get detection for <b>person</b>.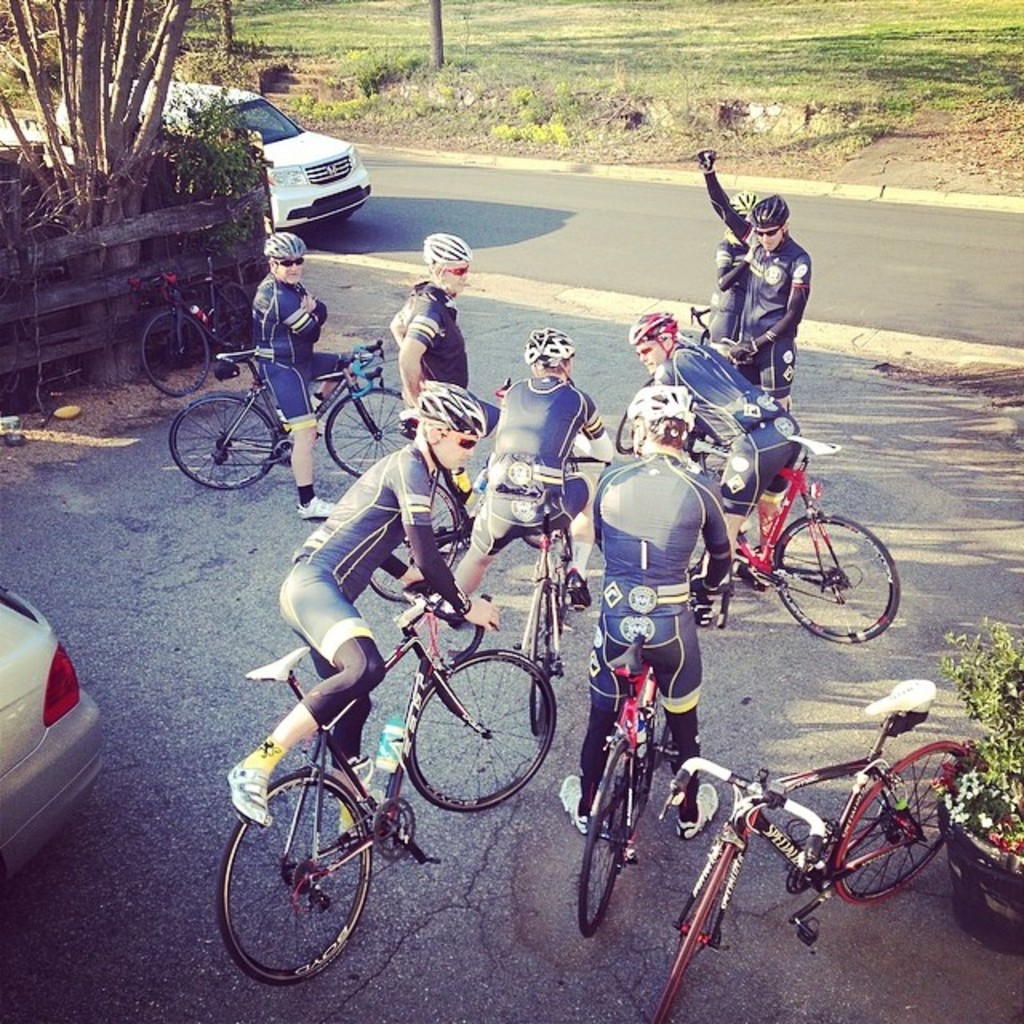
Detection: <bbox>558, 373, 723, 846</bbox>.
